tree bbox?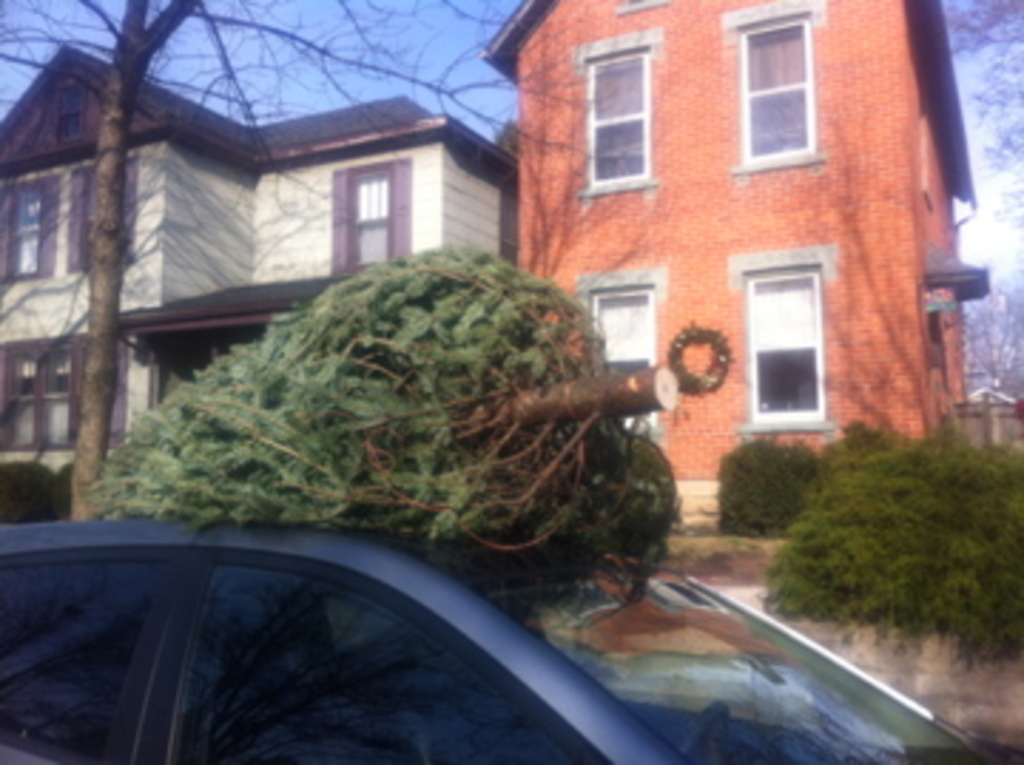
(924, 0, 1021, 210)
